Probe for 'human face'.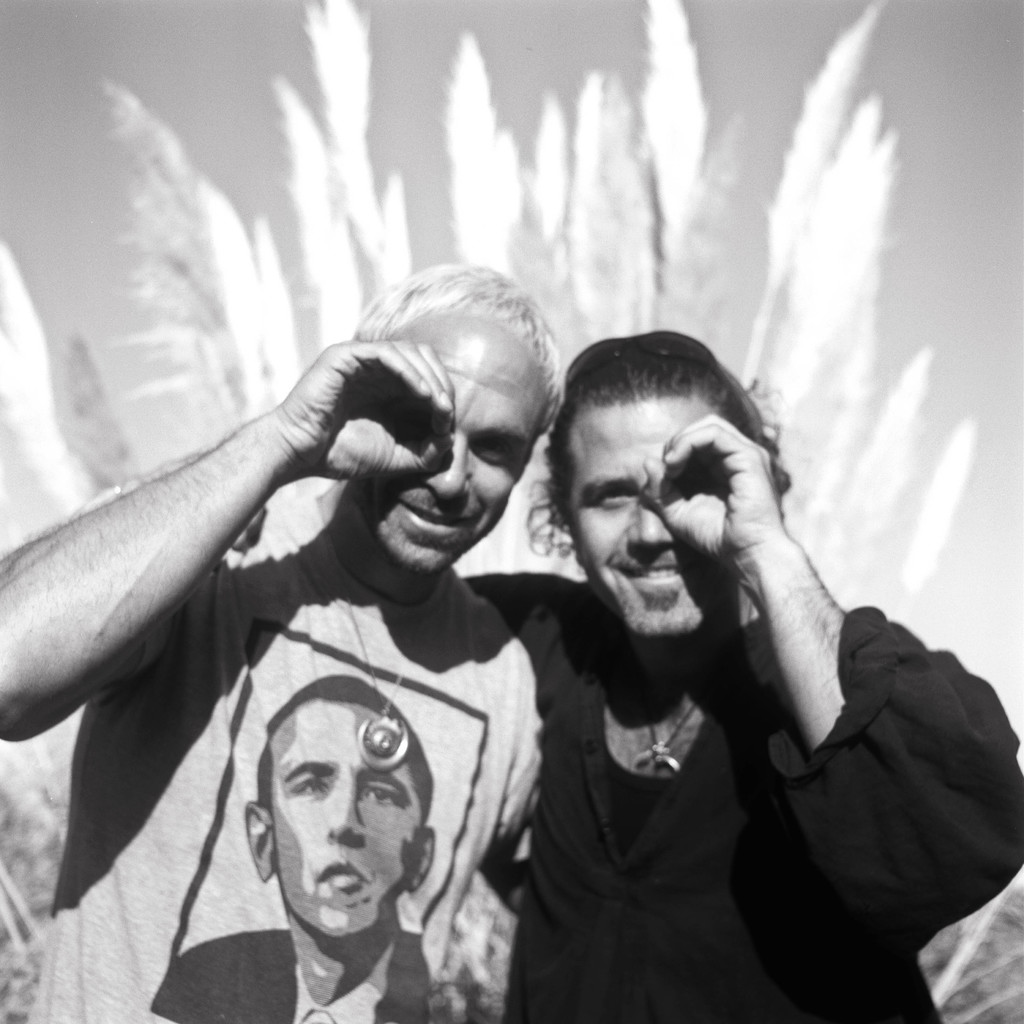
Probe result: crop(276, 699, 419, 944).
